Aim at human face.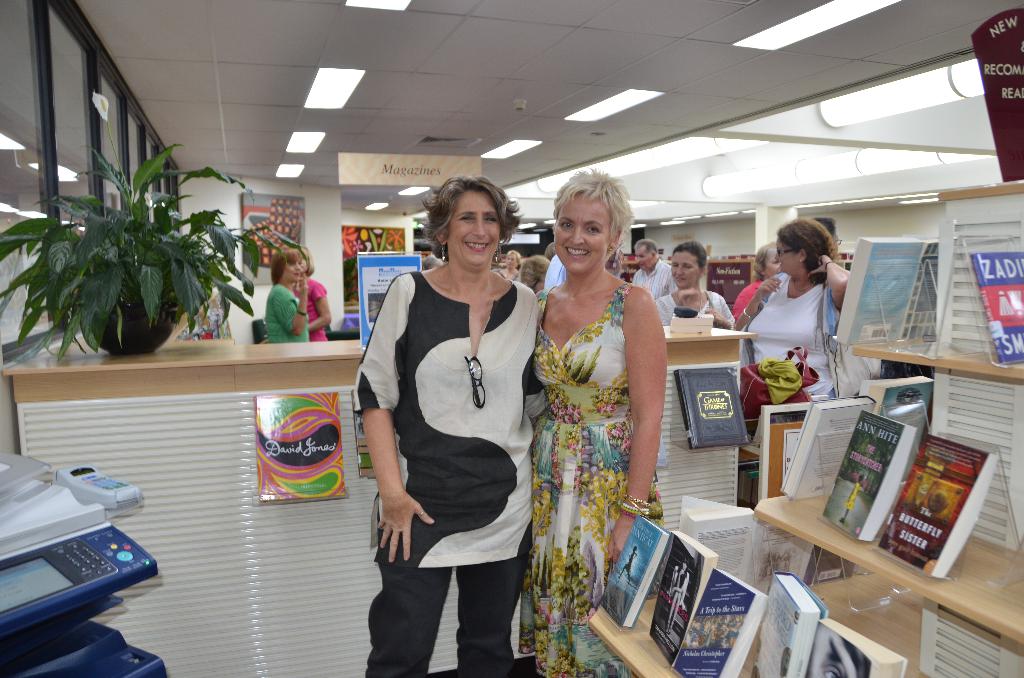
Aimed at (x1=671, y1=248, x2=702, y2=292).
